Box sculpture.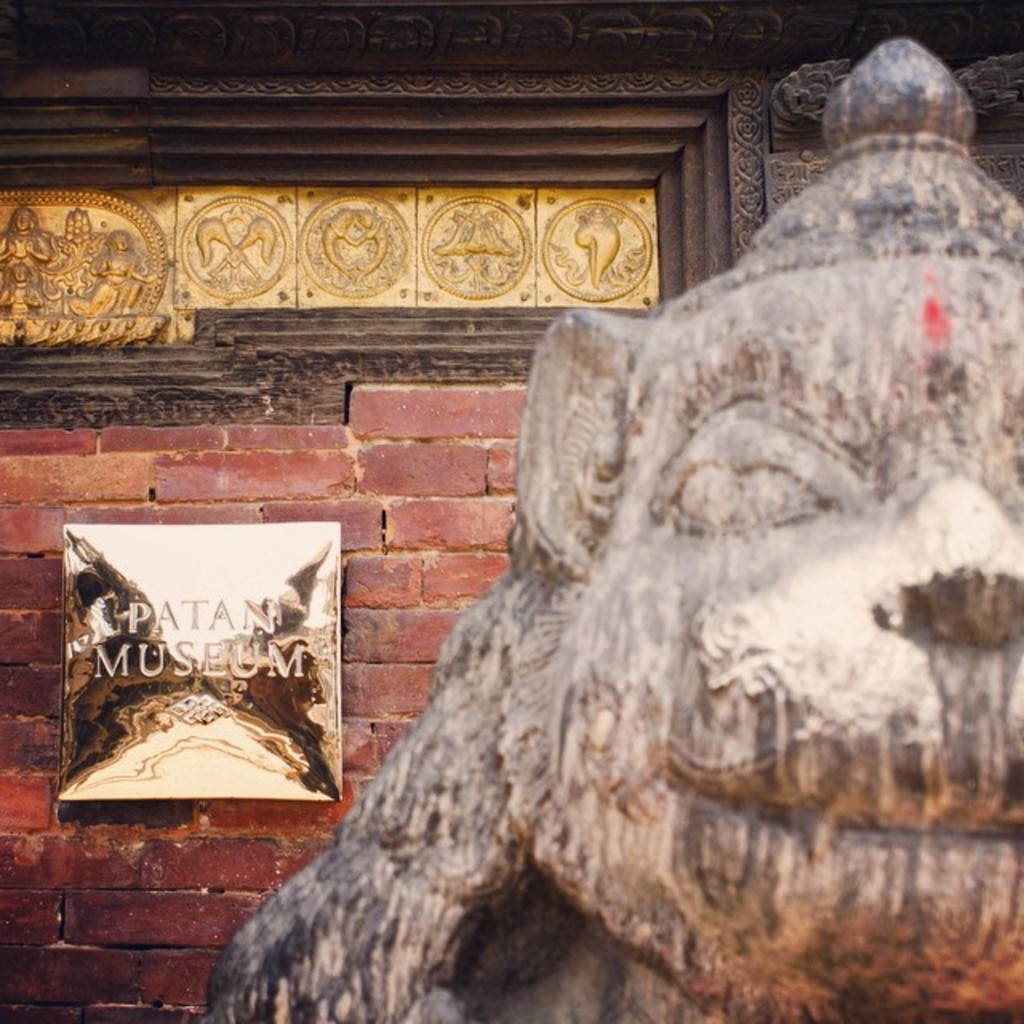
186:35:1022:1022.
